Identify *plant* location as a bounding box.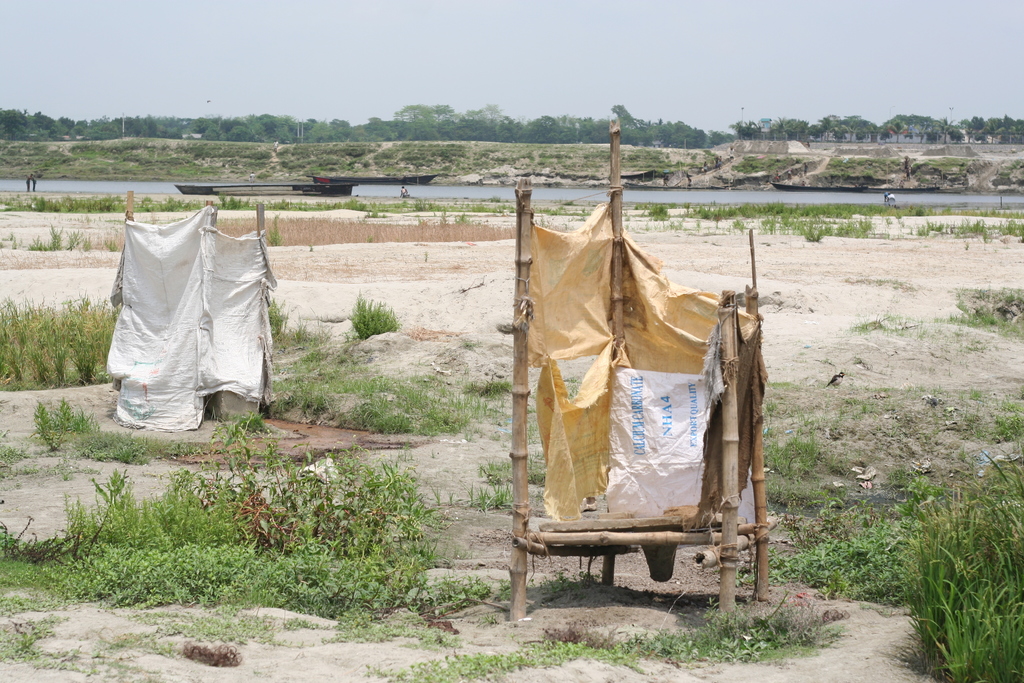
BBox(971, 383, 988, 400).
